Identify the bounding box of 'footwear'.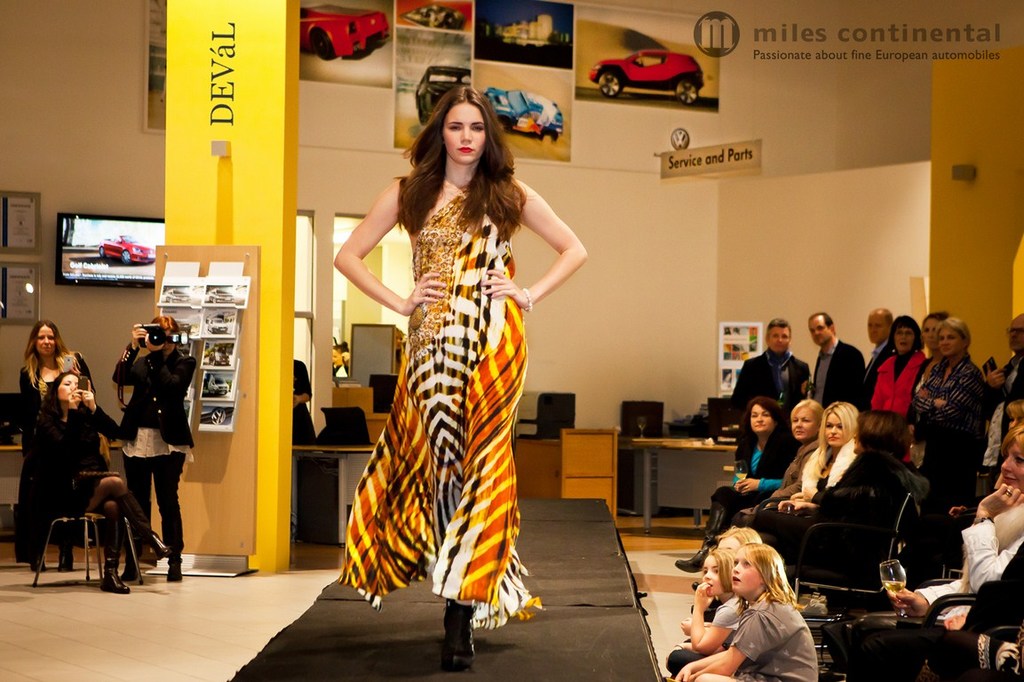
bbox=[123, 539, 140, 579].
